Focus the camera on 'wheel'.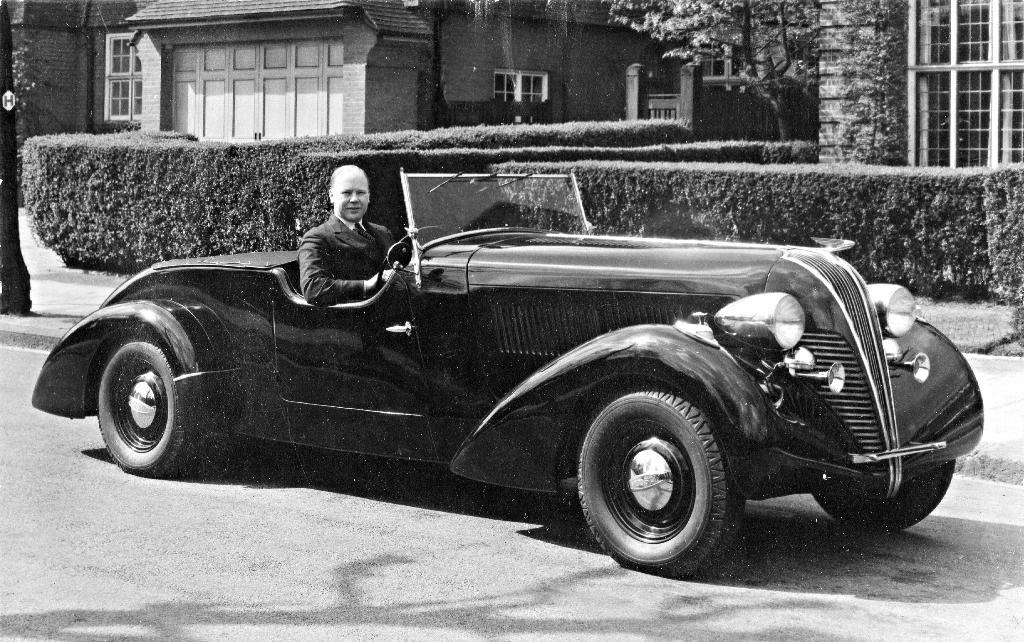
Focus region: (804,466,968,547).
